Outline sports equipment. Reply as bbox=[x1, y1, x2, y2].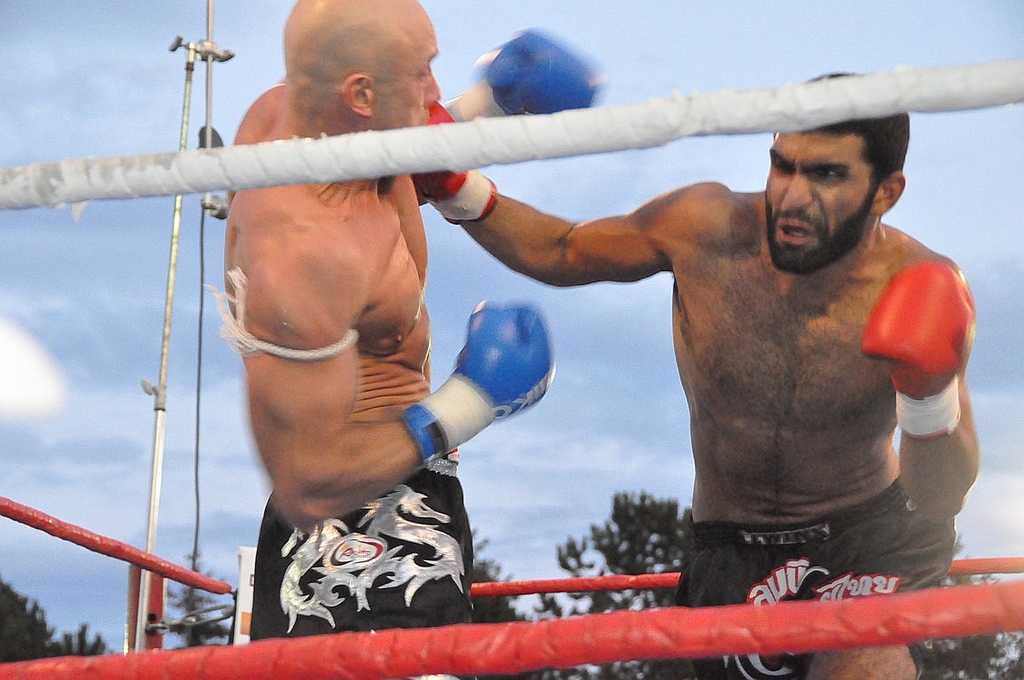
bbox=[862, 259, 980, 438].
